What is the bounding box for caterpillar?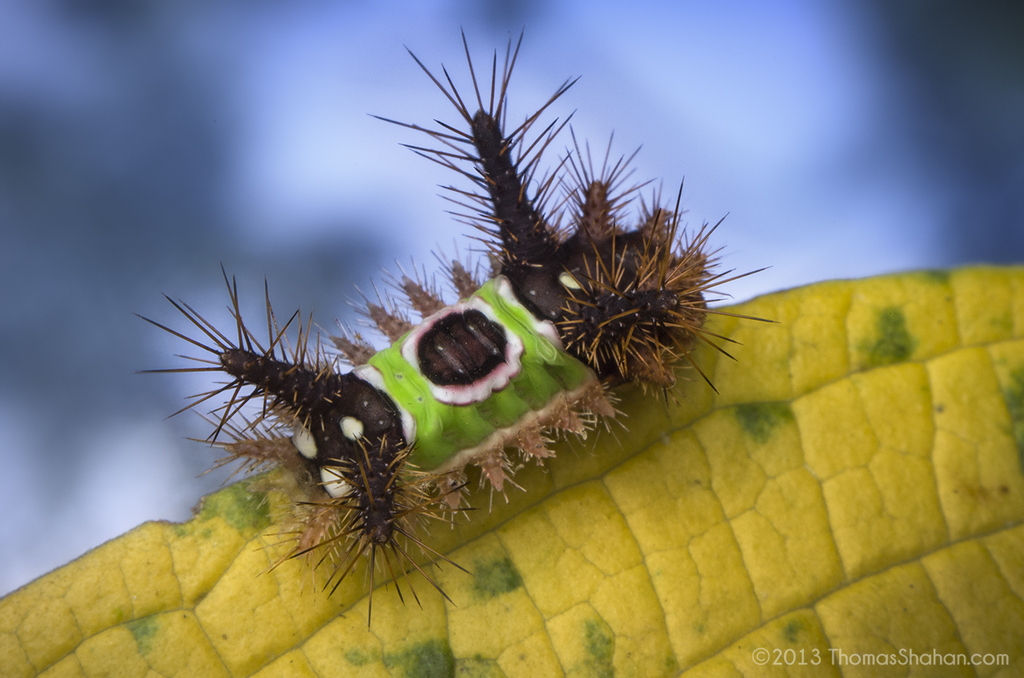
rect(115, 12, 822, 628).
